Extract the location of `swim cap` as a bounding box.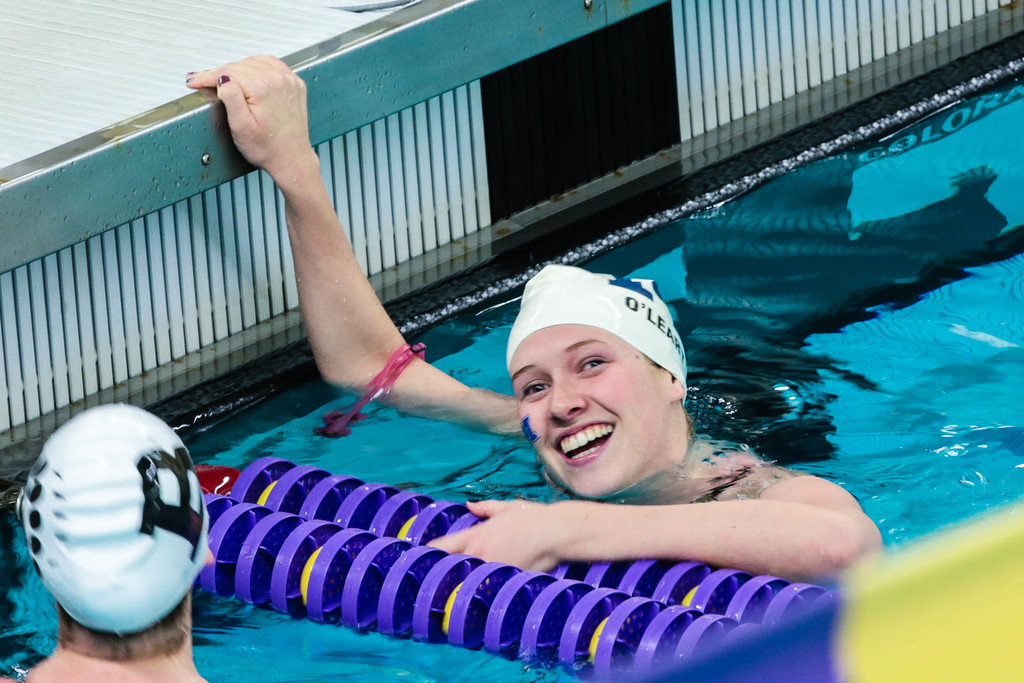
detection(15, 396, 215, 643).
